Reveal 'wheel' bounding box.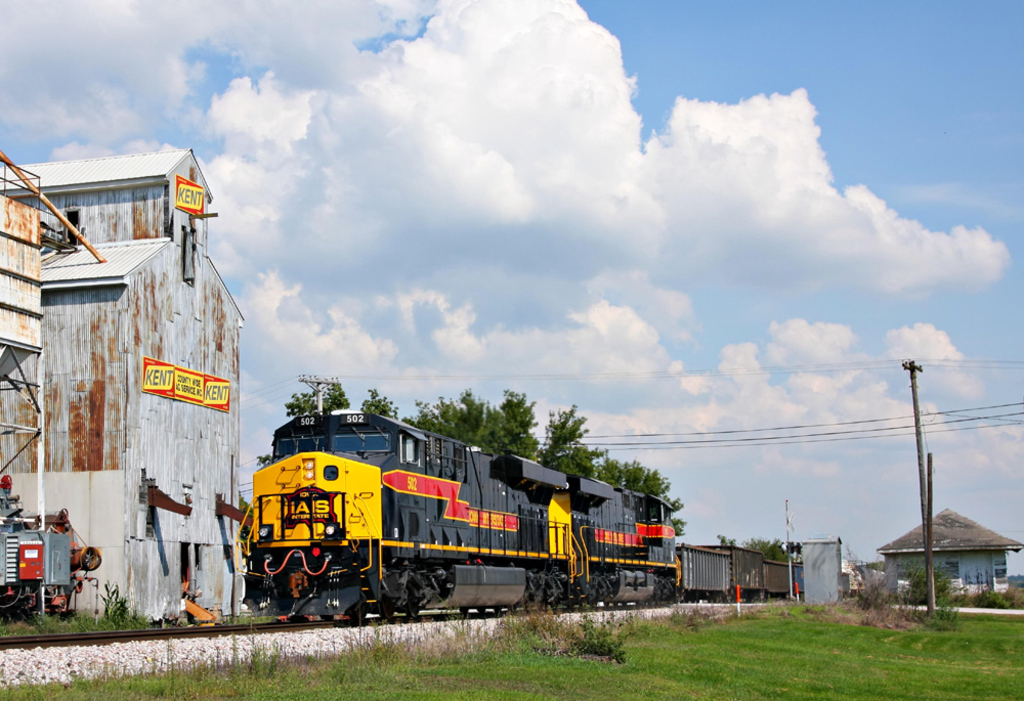
Revealed: x1=603 y1=603 x2=610 y2=609.
